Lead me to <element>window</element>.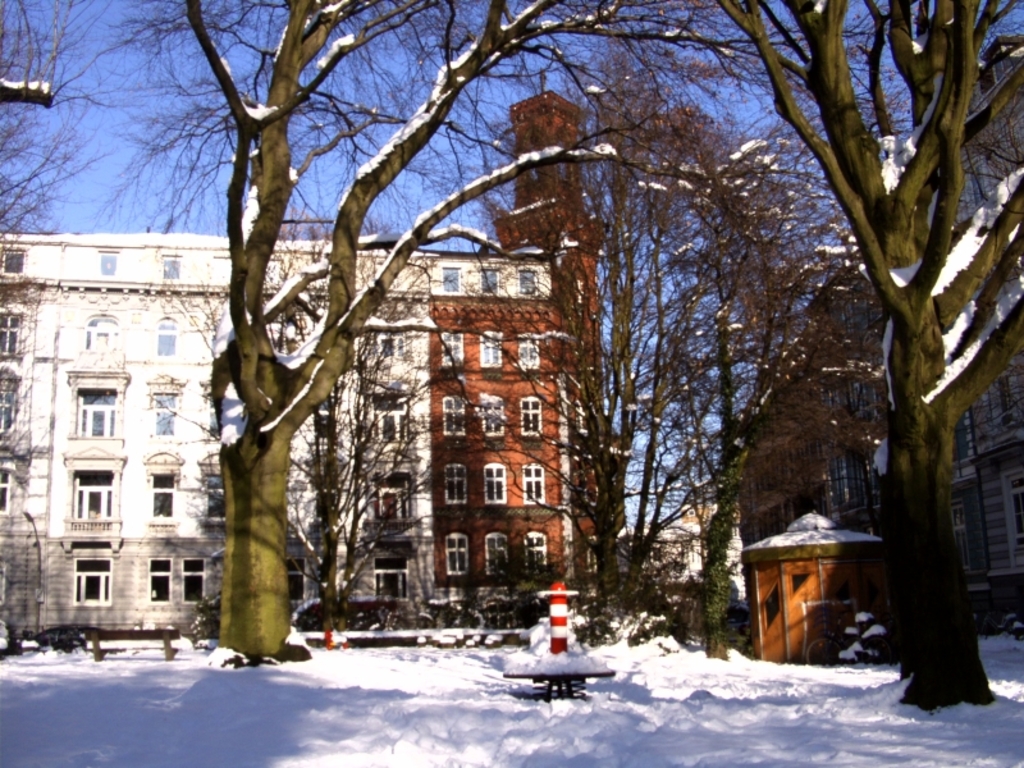
Lead to box(517, 531, 548, 576).
